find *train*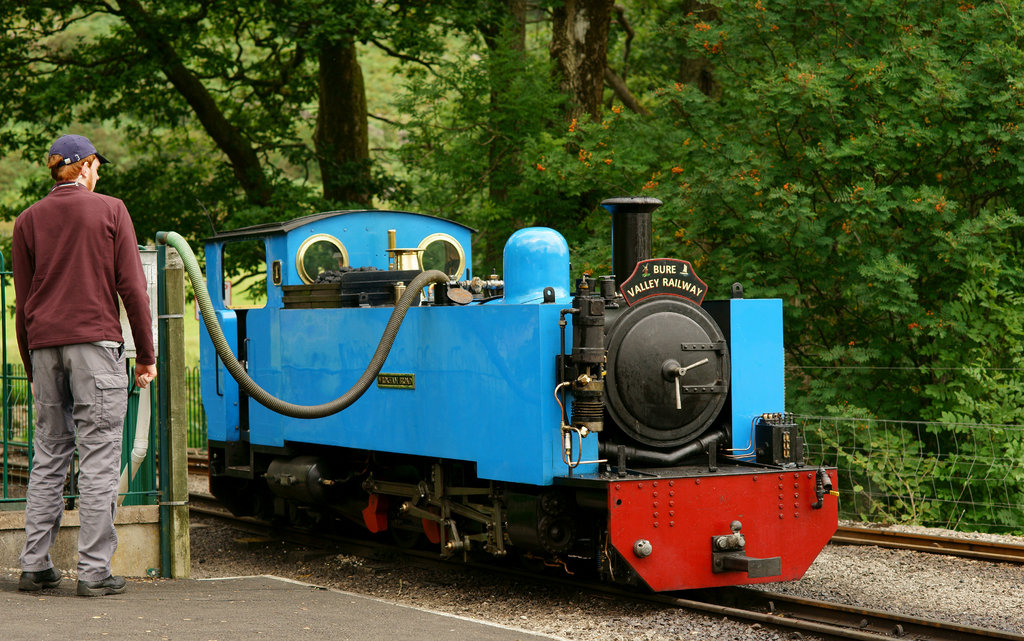
detection(195, 202, 846, 597)
